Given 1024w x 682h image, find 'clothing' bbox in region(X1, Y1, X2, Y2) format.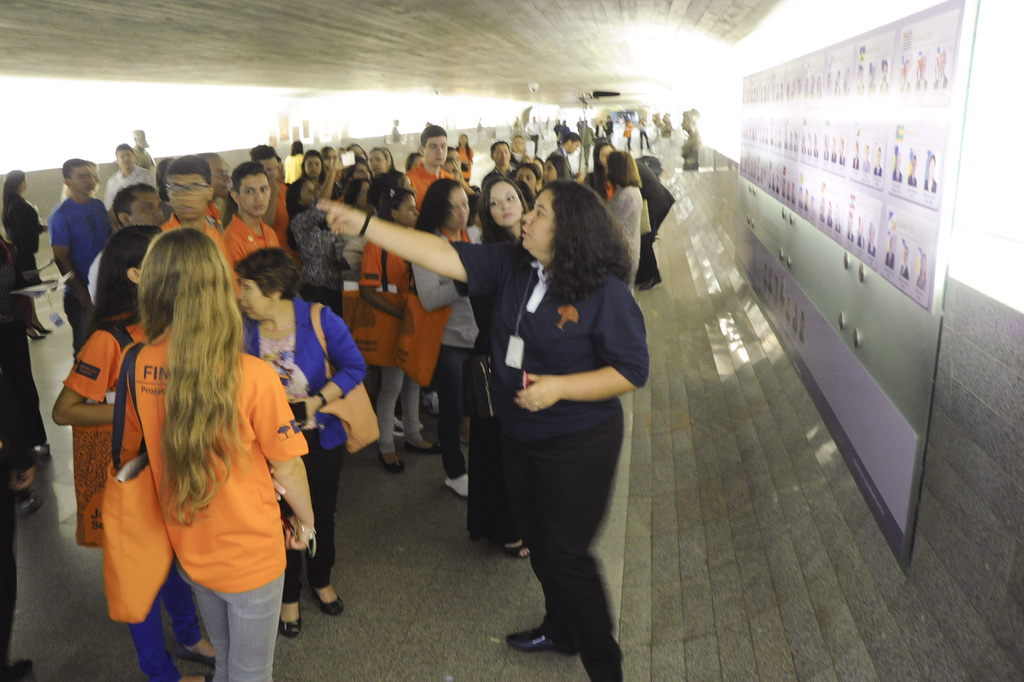
region(214, 215, 278, 254).
